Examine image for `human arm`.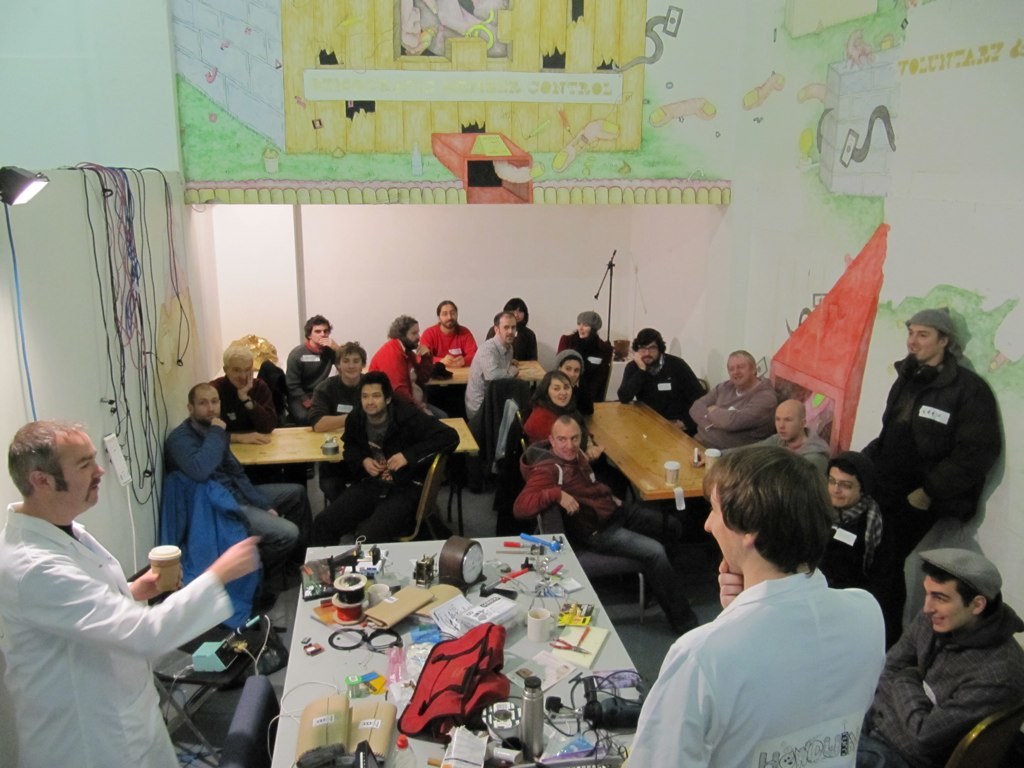
Examination result: box=[285, 348, 310, 408].
